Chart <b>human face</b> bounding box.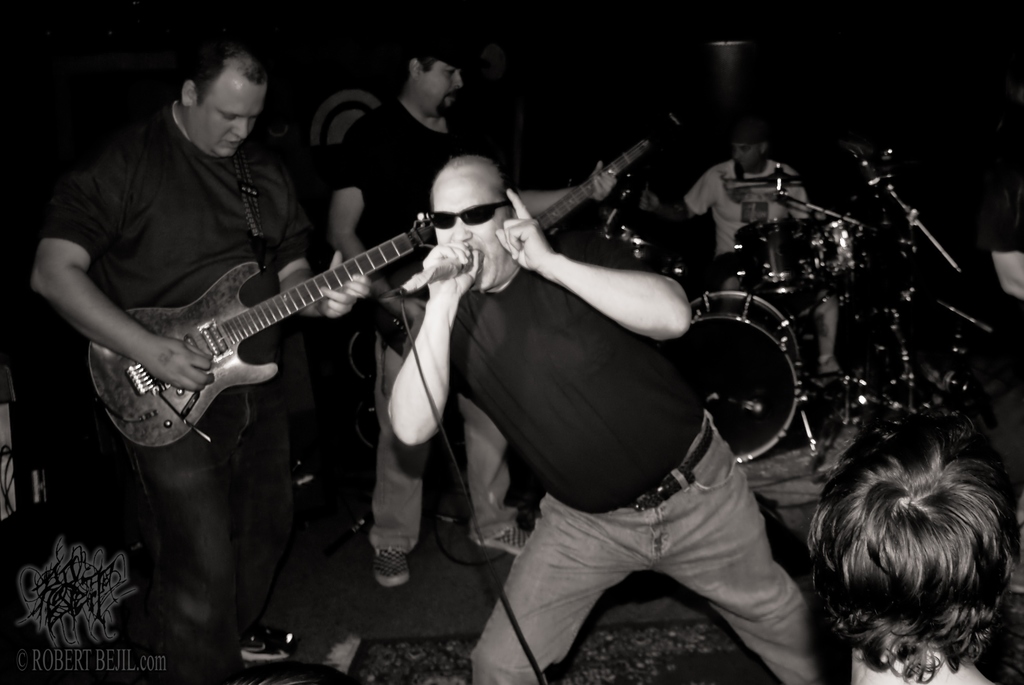
Charted: box(731, 140, 764, 169).
